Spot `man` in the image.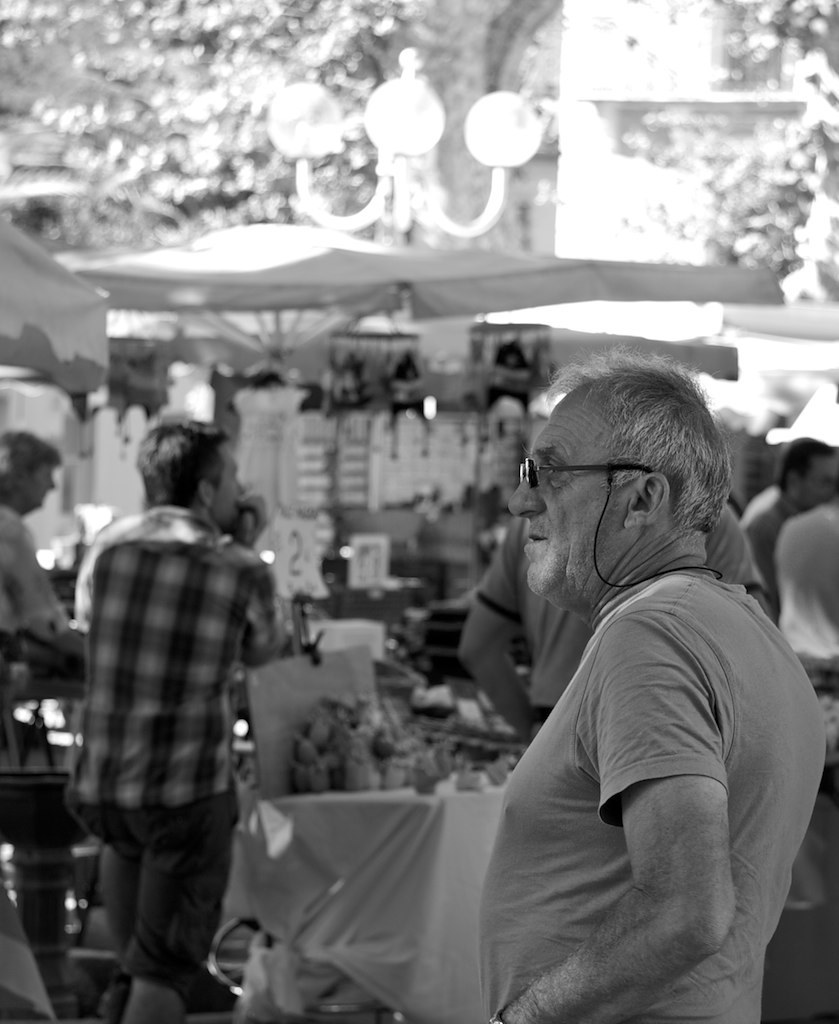
`man` found at [x1=750, y1=434, x2=837, y2=613].
